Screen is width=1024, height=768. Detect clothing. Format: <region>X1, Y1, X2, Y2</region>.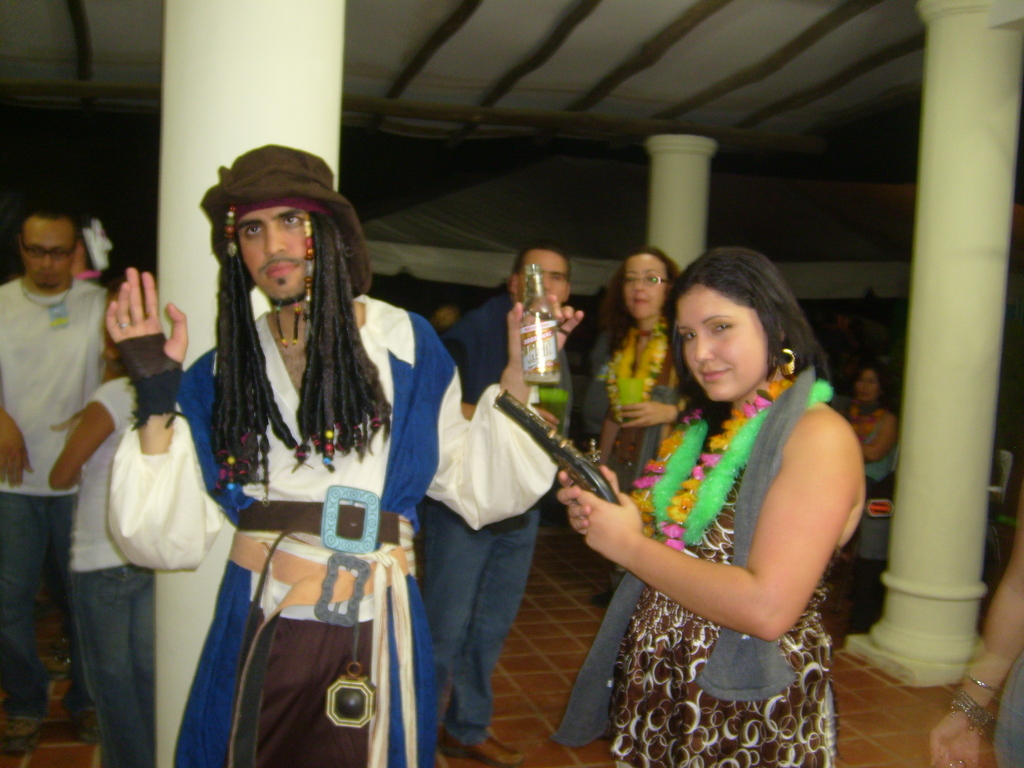
<region>613, 381, 844, 767</region>.
